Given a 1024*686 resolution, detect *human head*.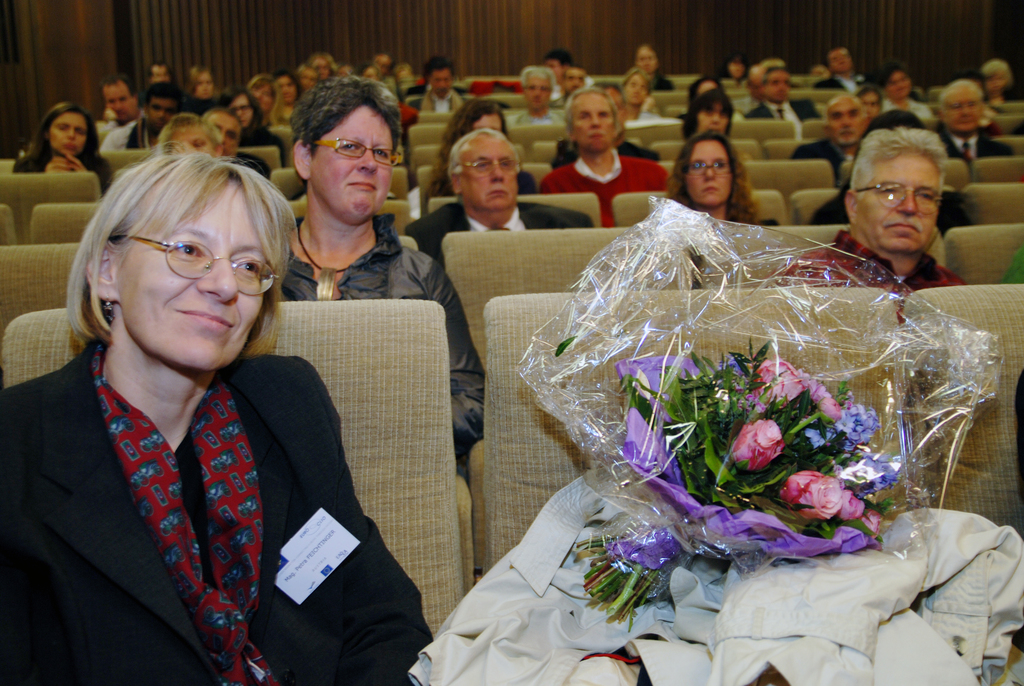
BBox(450, 97, 508, 136).
